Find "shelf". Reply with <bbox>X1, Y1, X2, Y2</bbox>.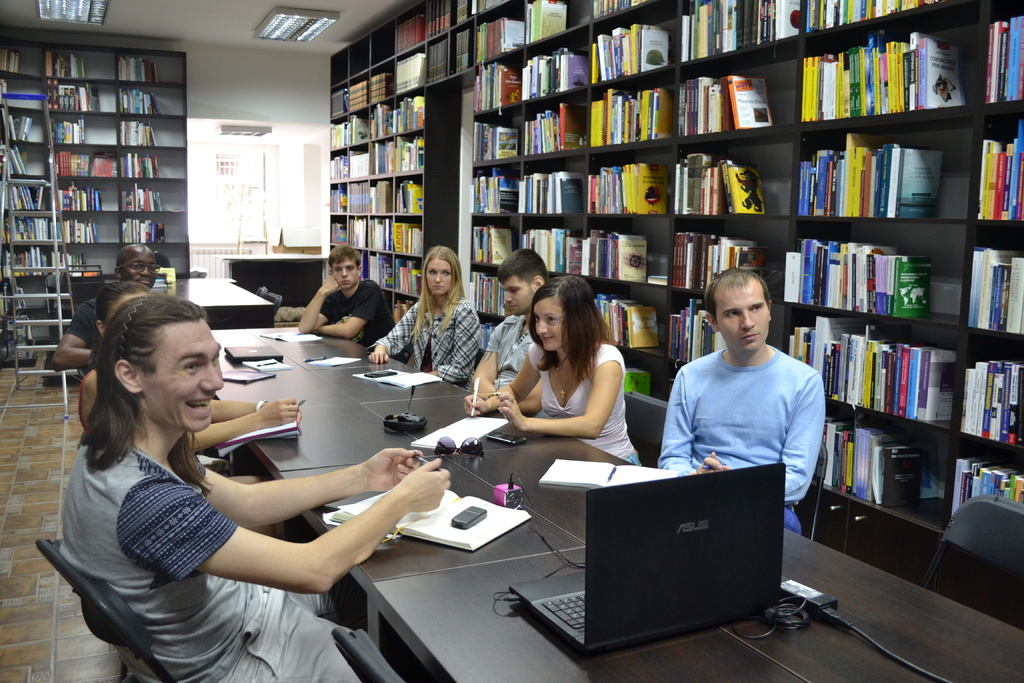
<bbox>328, 218, 346, 247</bbox>.
